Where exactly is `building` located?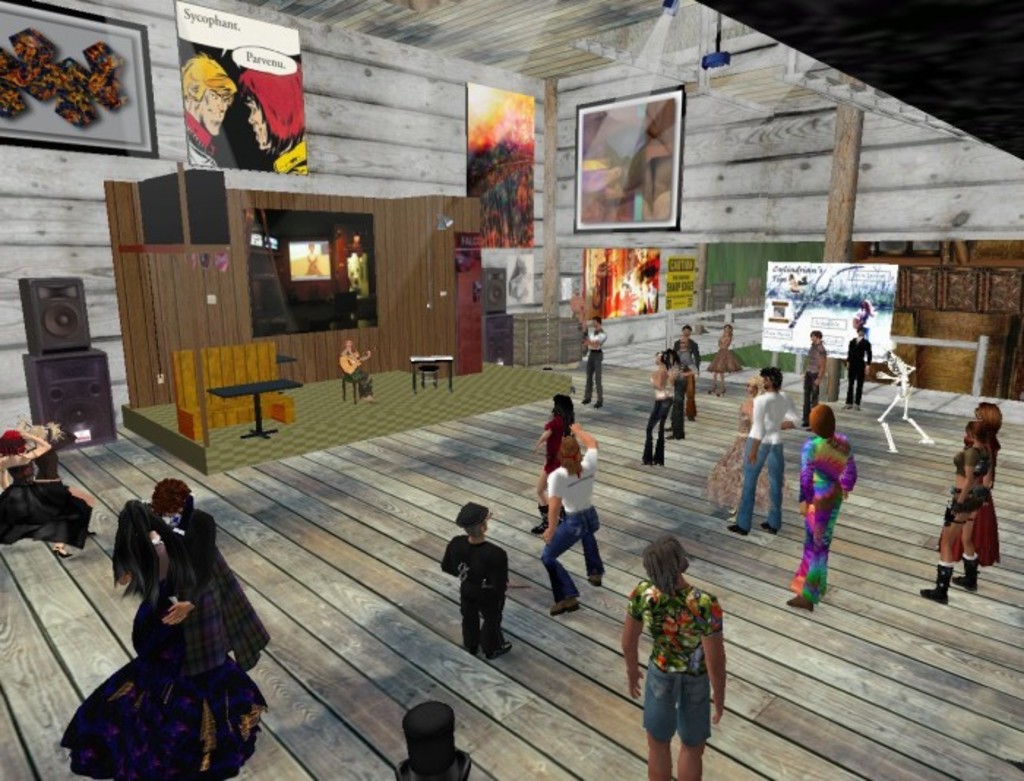
Its bounding box is <box>0,0,1023,780</box>.
